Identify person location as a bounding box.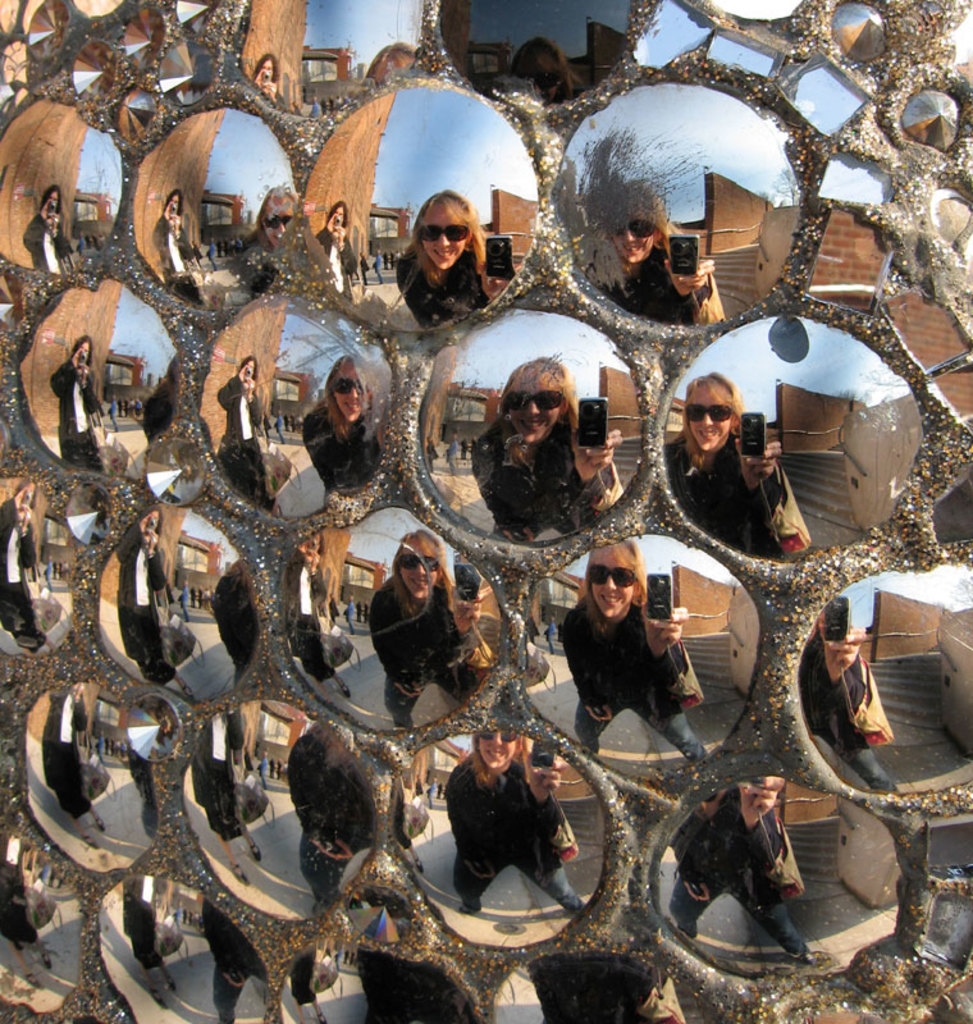
left=252, top=189, right=302, bottom=253.
